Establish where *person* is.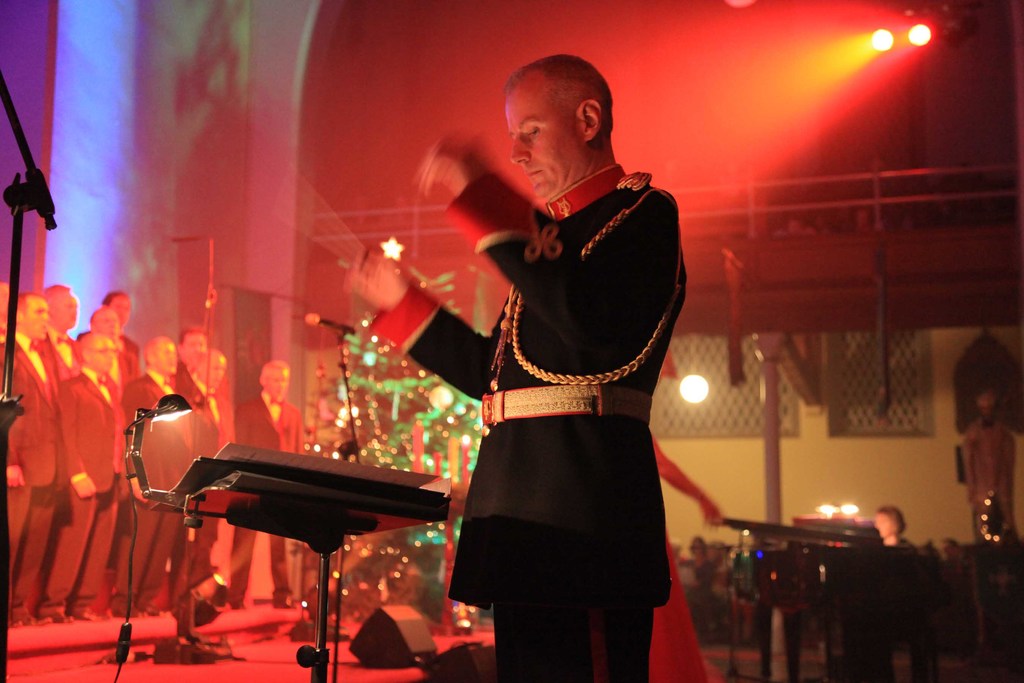
Established at box(116, 339, 186, 621).
